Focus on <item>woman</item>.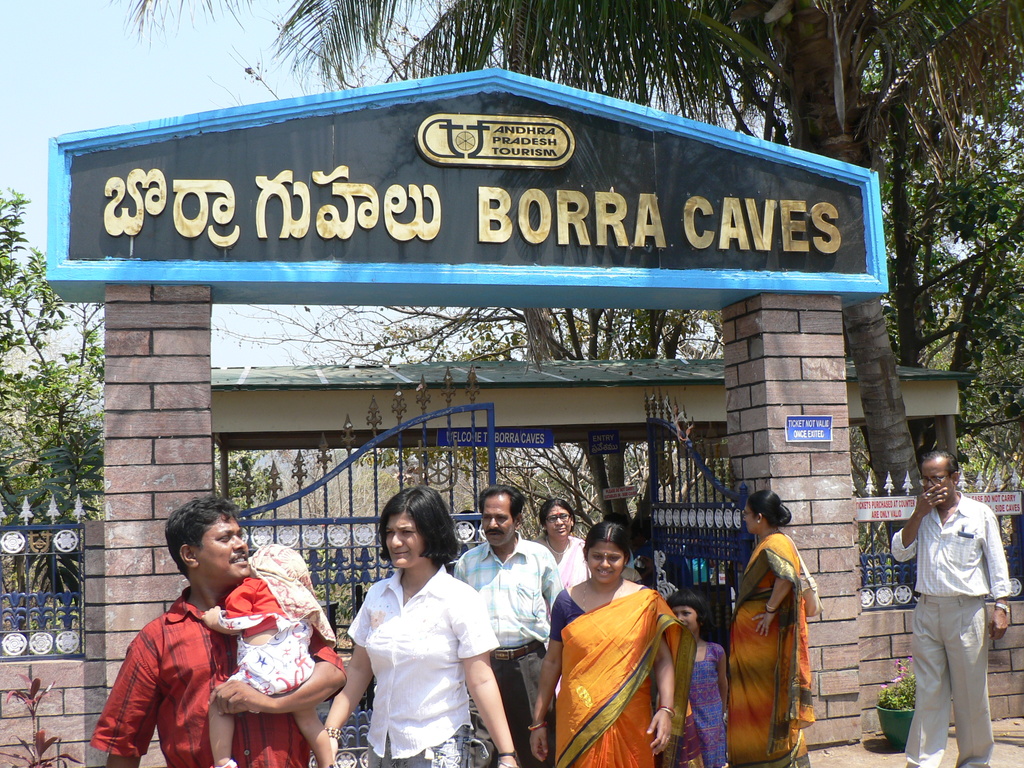
Focused at [528,518,698,767].
